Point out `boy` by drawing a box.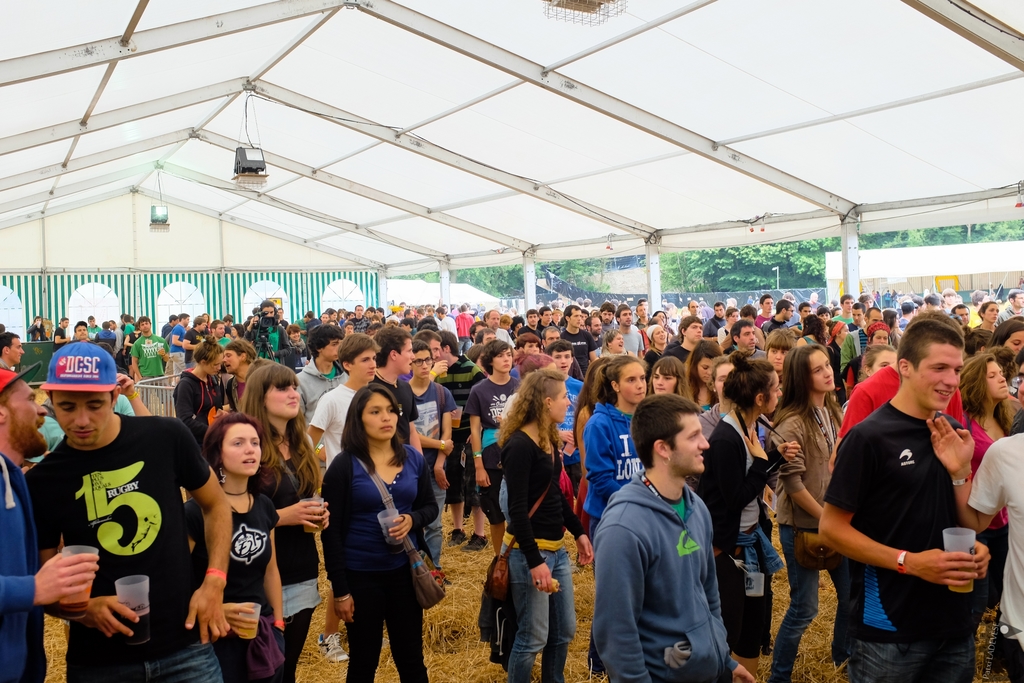
detection(847, 299, 866, 334).
